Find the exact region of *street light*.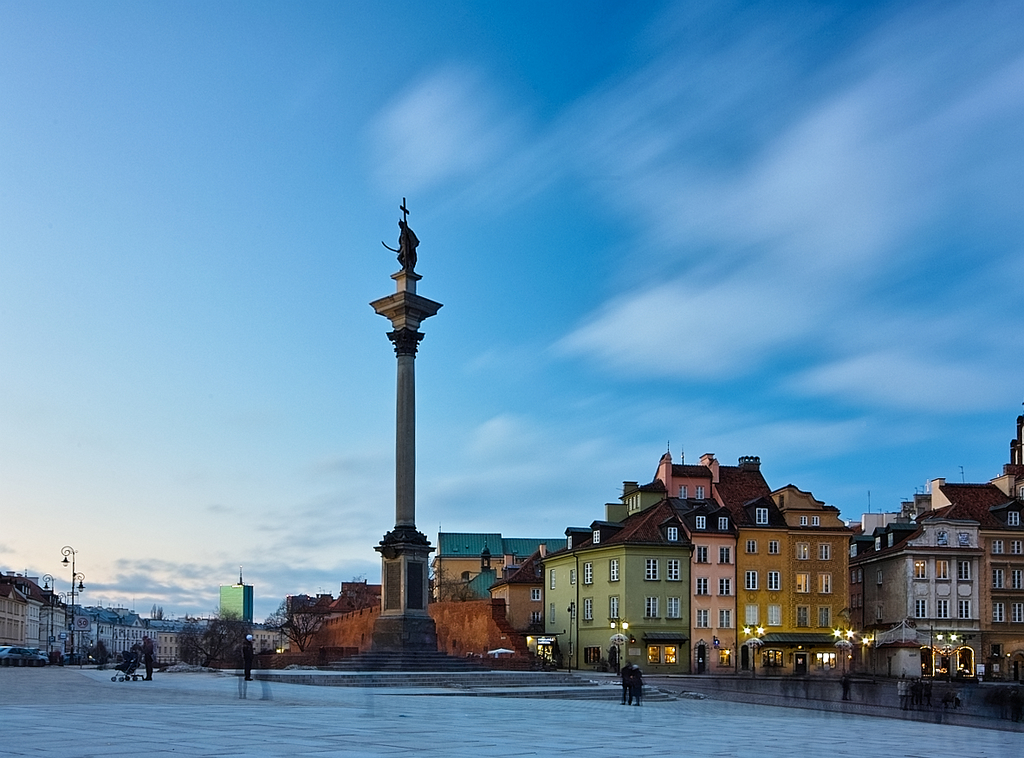
Exact region: select_region(567, 597, 576, 671).
